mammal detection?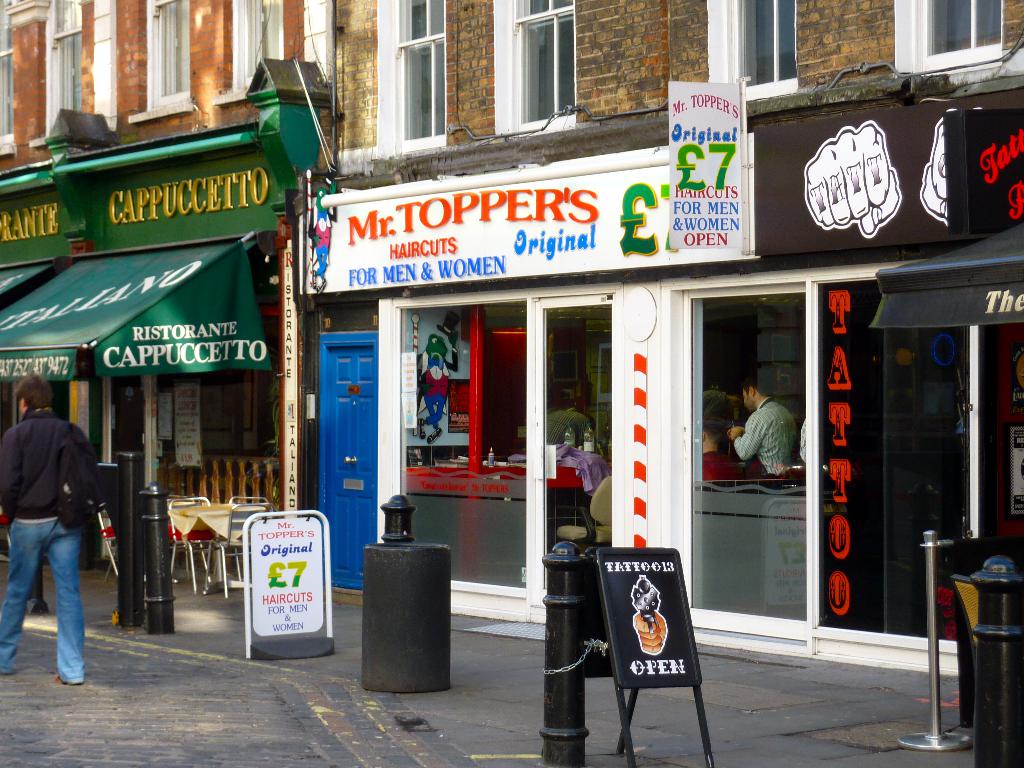
bbox=(536, 409, 596, 447)
